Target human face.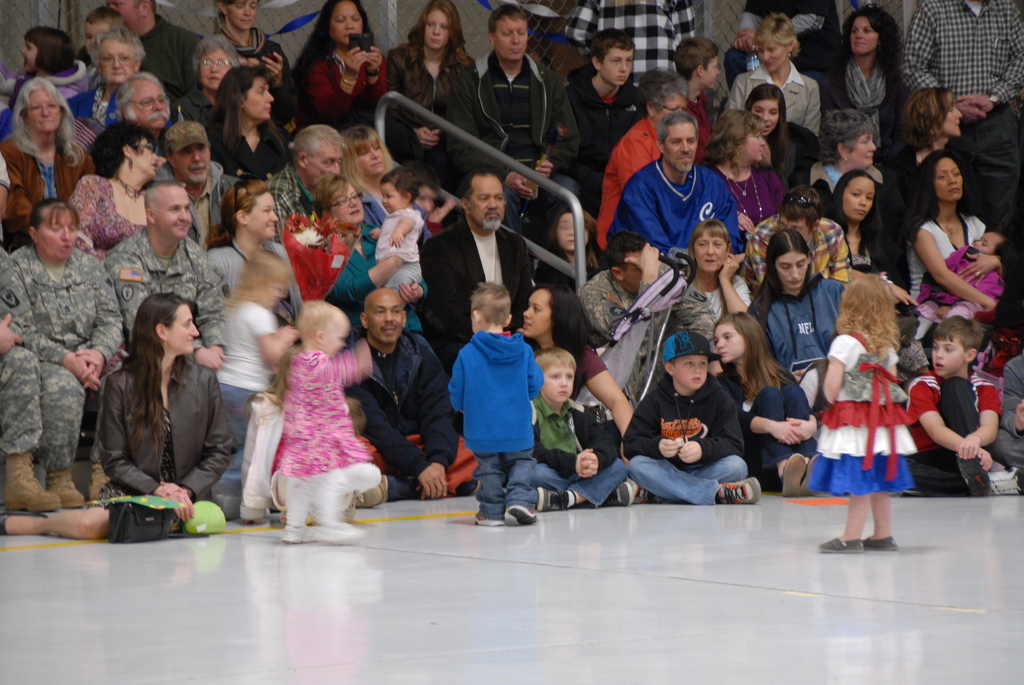
Target region: [x1=383, y1=184, x2=408, y2=210].
